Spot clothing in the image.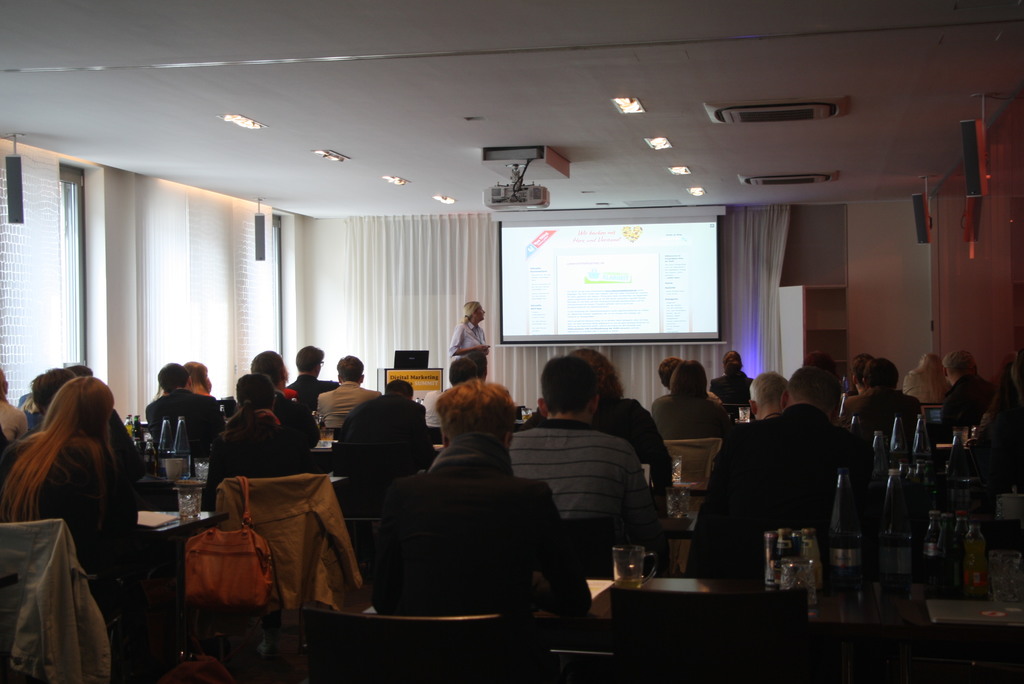
clothing found at BBox(856, 380, 936, 462).
